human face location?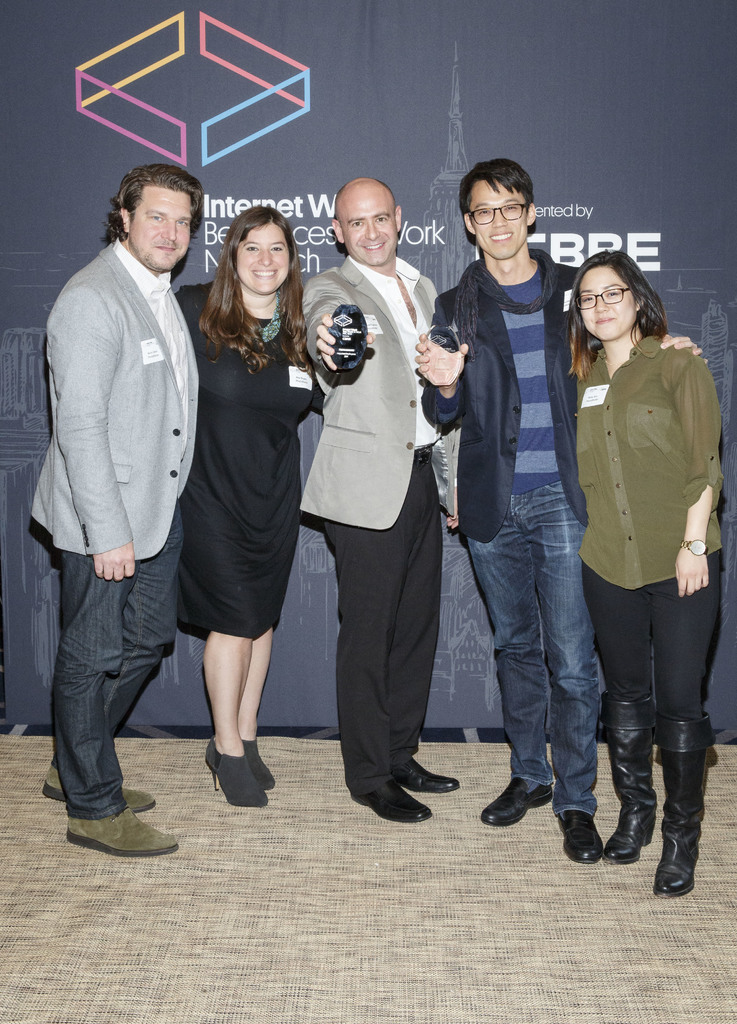
BBox(235, 225, 292, 284)
